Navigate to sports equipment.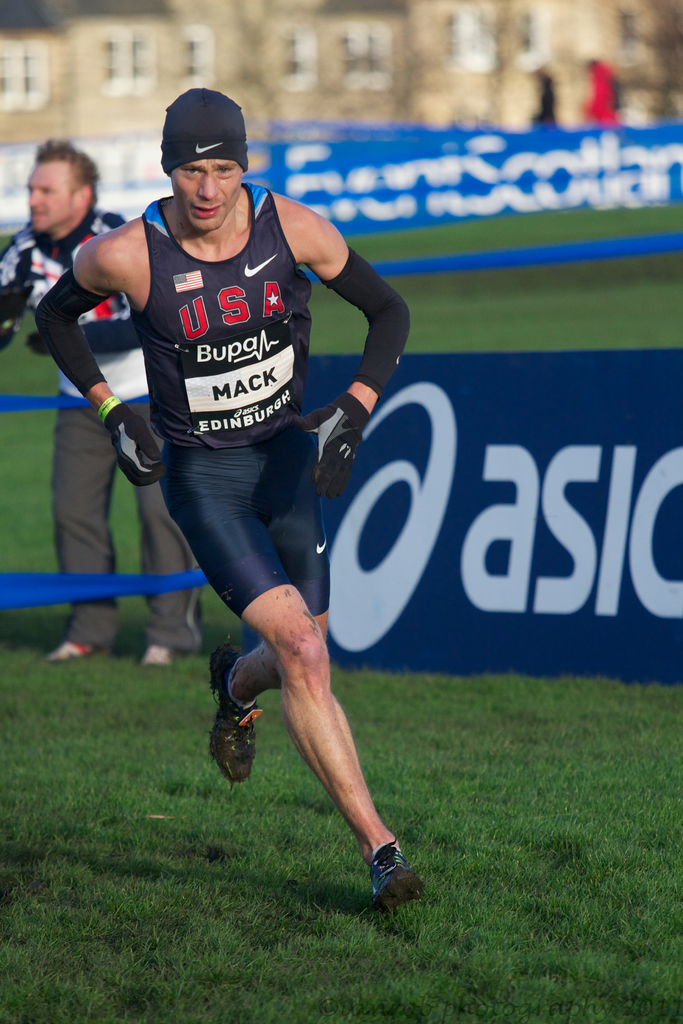
Navigation target: (left=284, top=394, right=372, bottom=499).
